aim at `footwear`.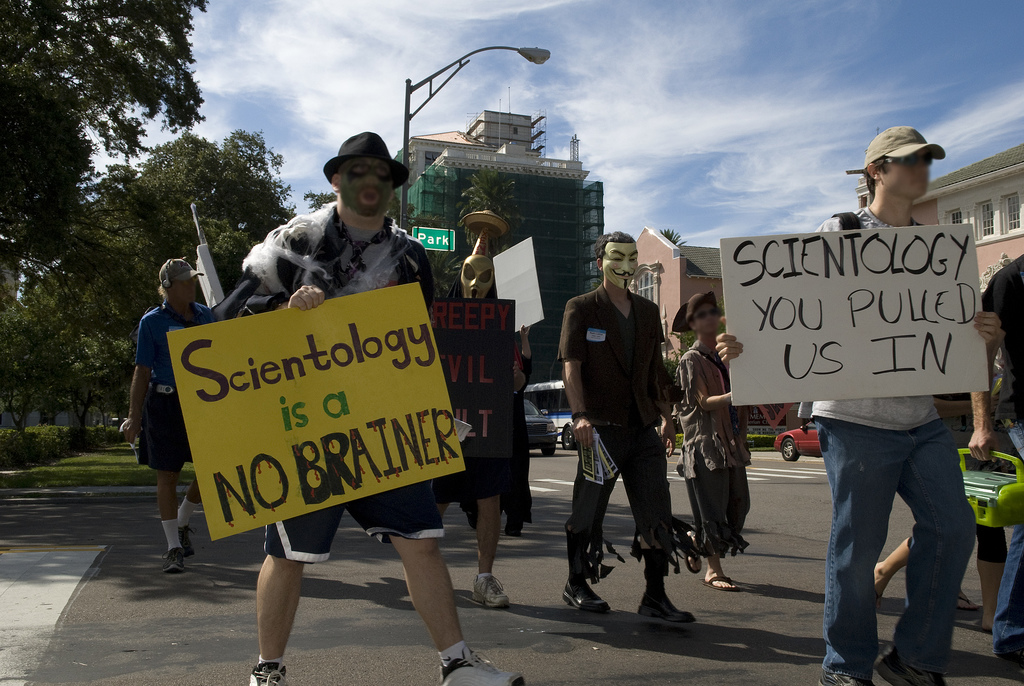
Aimed at bbox=(685, 532, 703, 573).
